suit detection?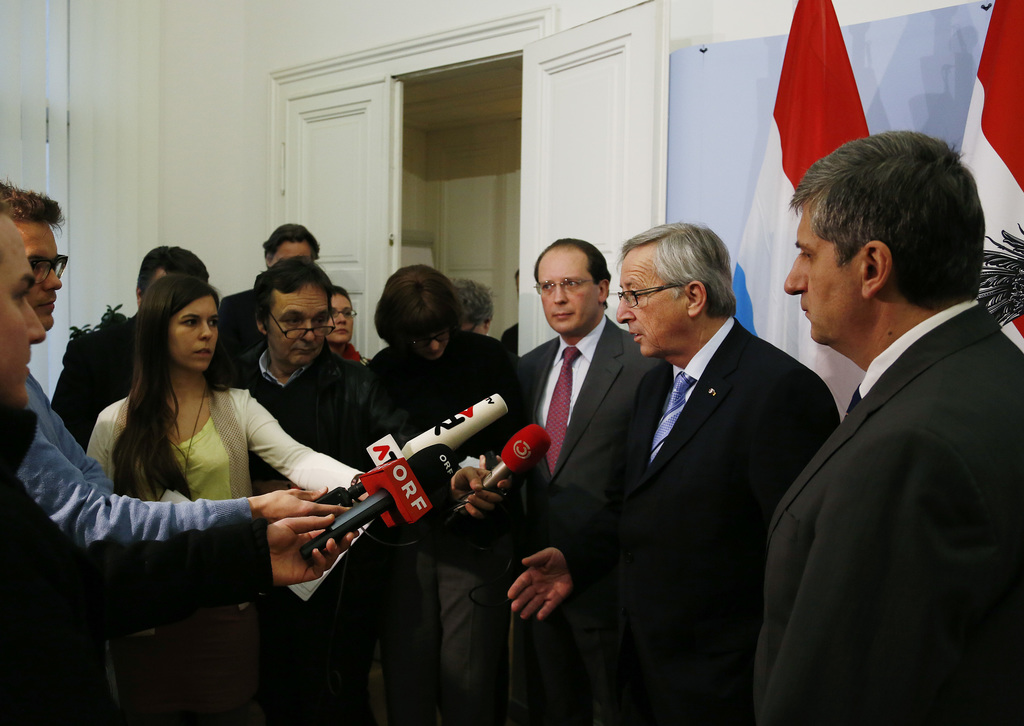
514/336/671/725
